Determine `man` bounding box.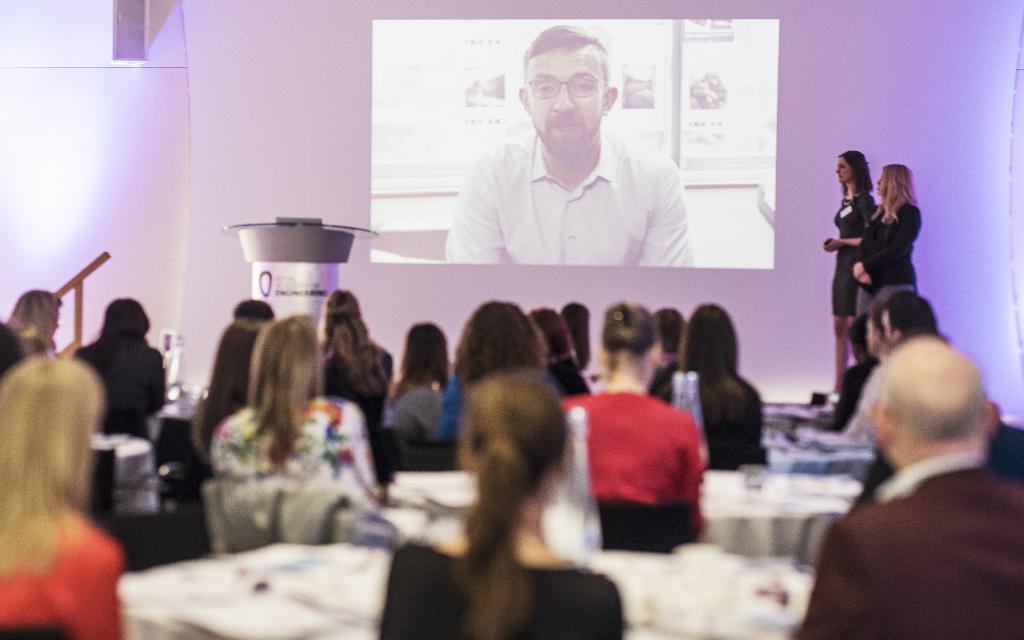
Determined: {"left": 435, "top": 42, "right": 711, "bottom": 291}.
